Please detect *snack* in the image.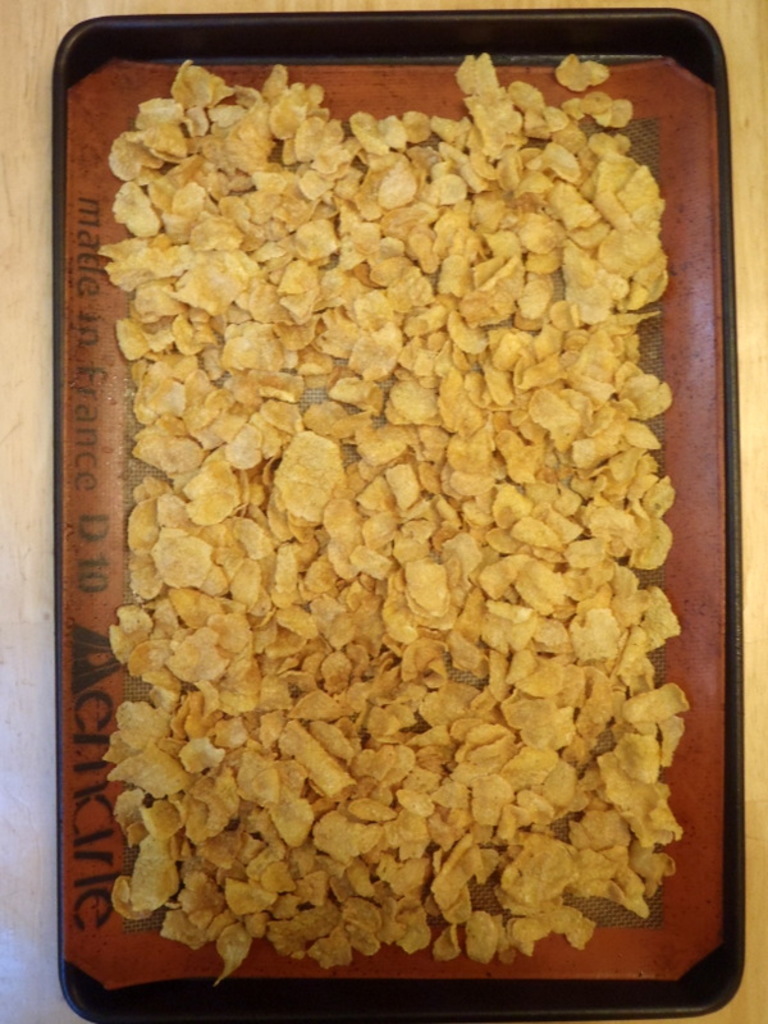
10:23:731:910.
